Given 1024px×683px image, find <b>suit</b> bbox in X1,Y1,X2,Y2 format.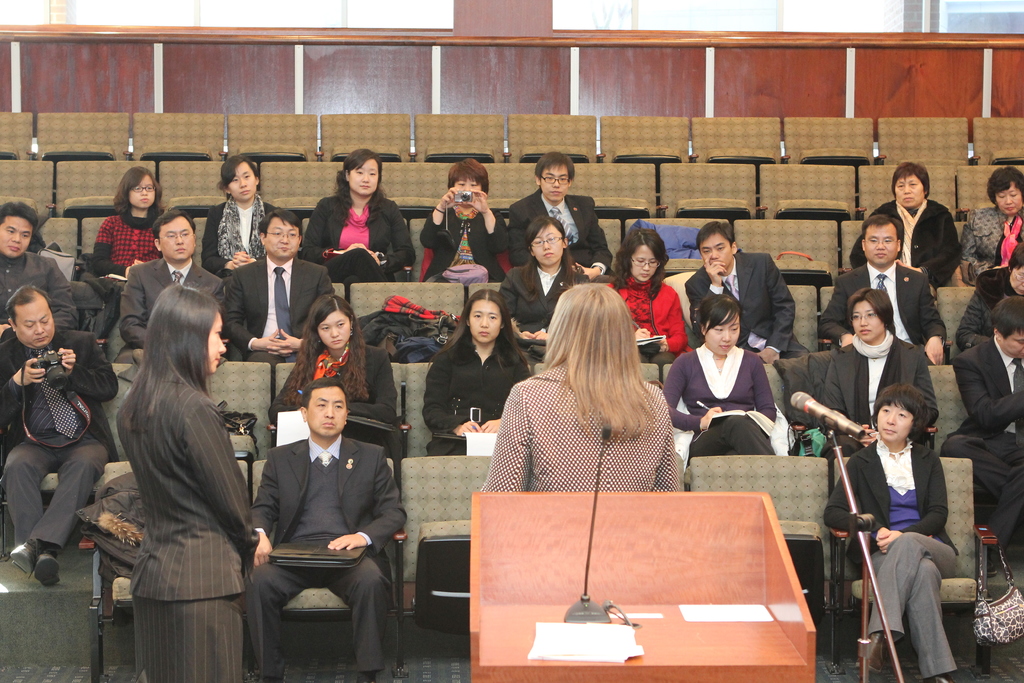
241,437,406,679.
